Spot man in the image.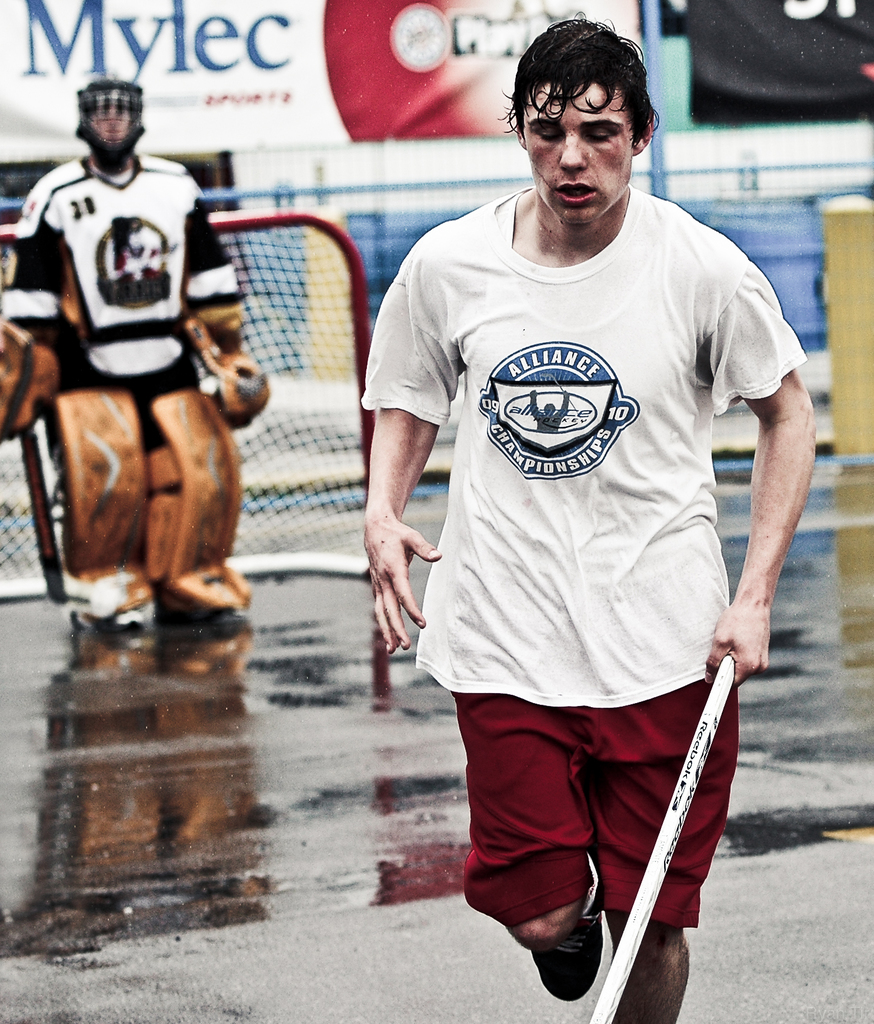
man found at (x1=0, y1=74, x2=272, y2=616).
